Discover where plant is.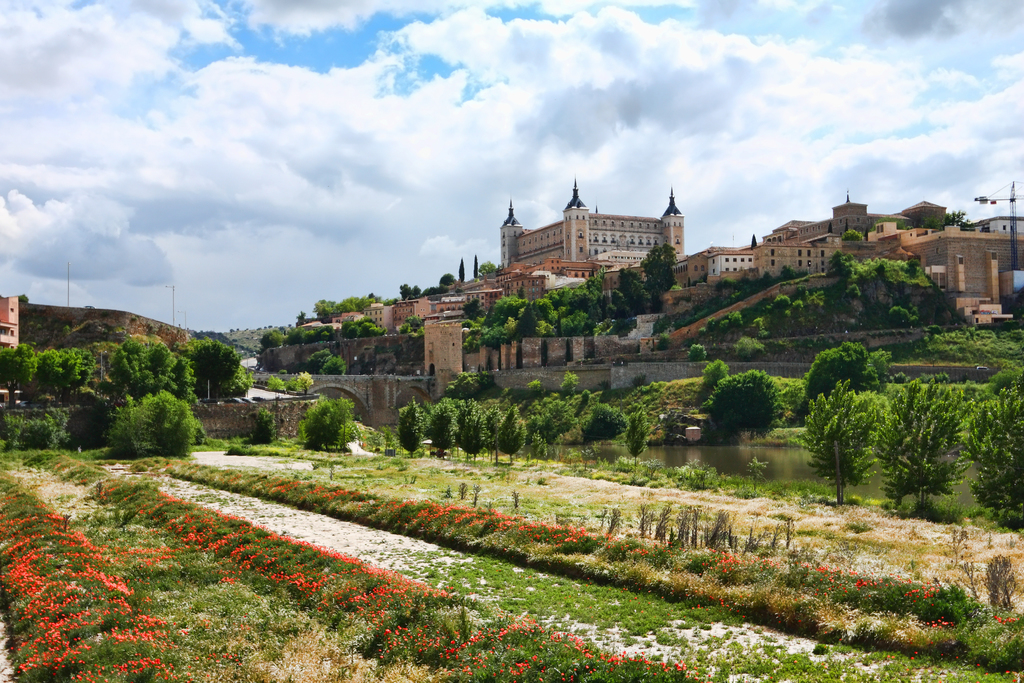
Discovered at select_region(626, 406, 652, 467).
